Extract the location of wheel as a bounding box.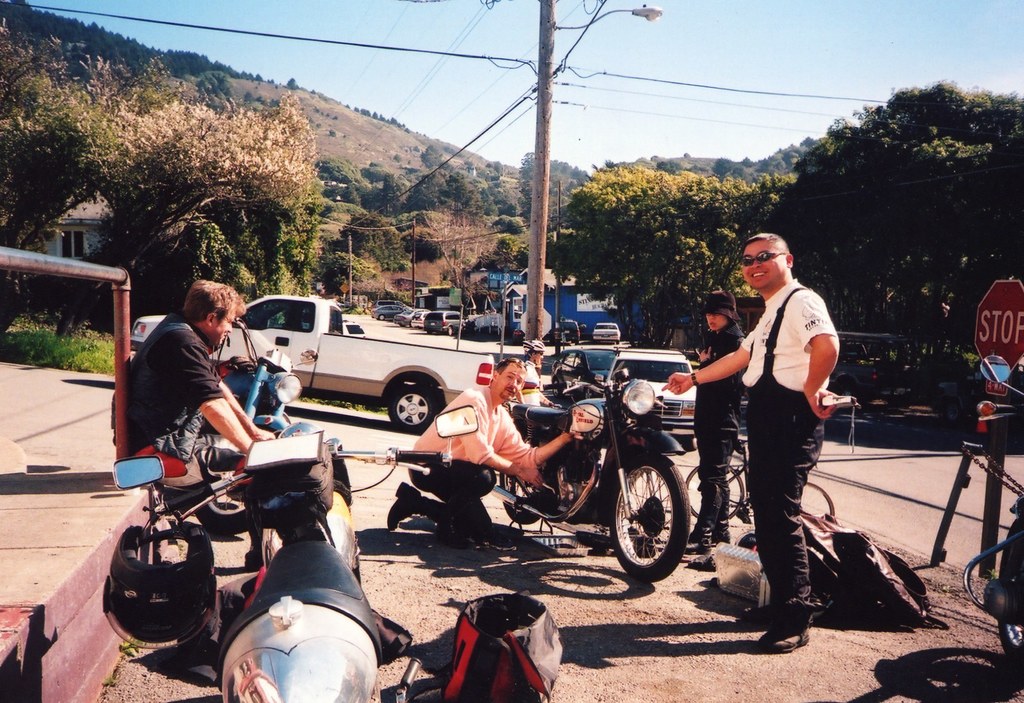
{"x1": 429, "y1": 330, "x2": 433, "y2": 335}.
